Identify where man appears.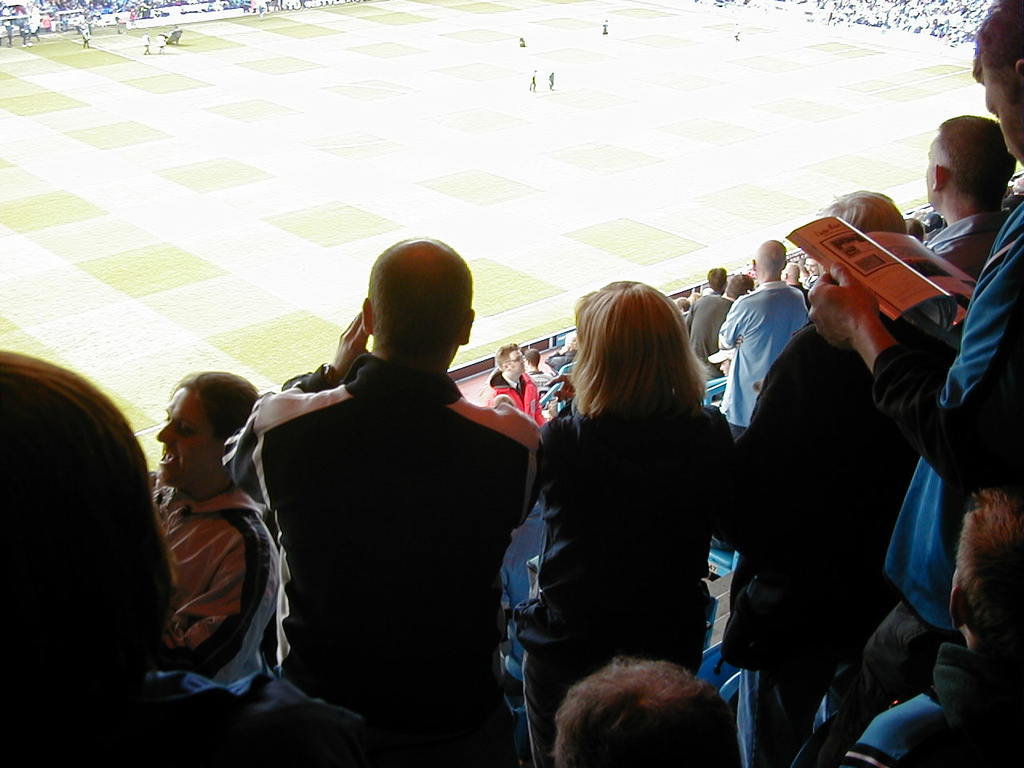
Appears at crop(142, 361, 284, 680).
